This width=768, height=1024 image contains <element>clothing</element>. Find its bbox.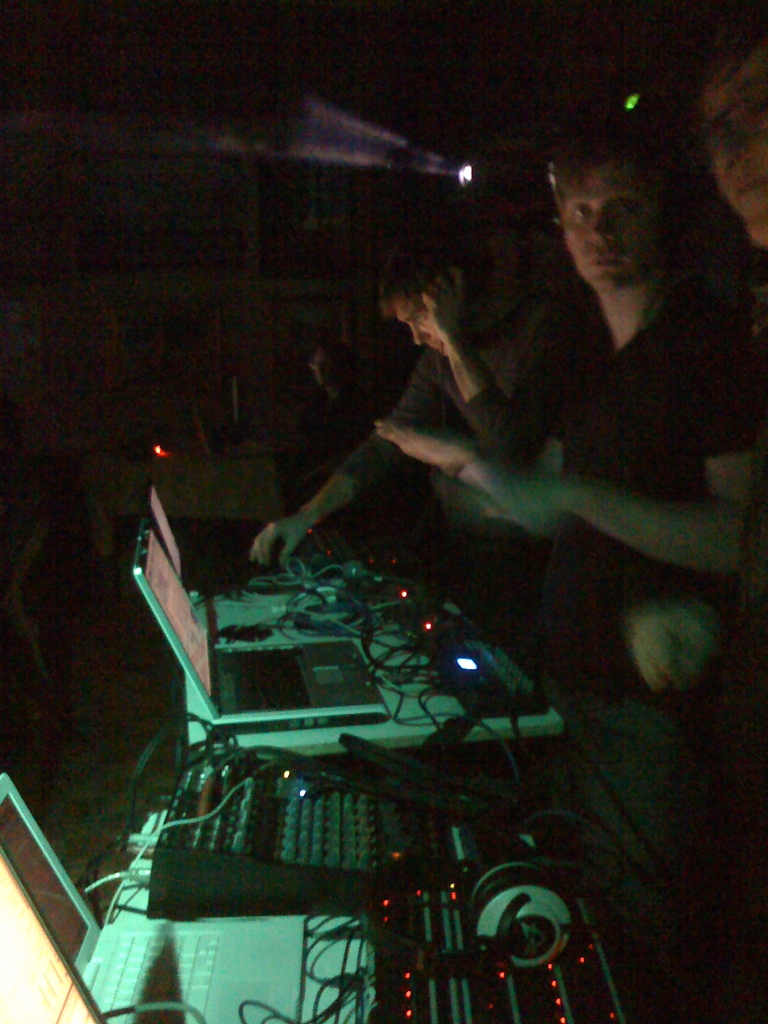
(x1=518, y1=262, x2=766, y2=615).
